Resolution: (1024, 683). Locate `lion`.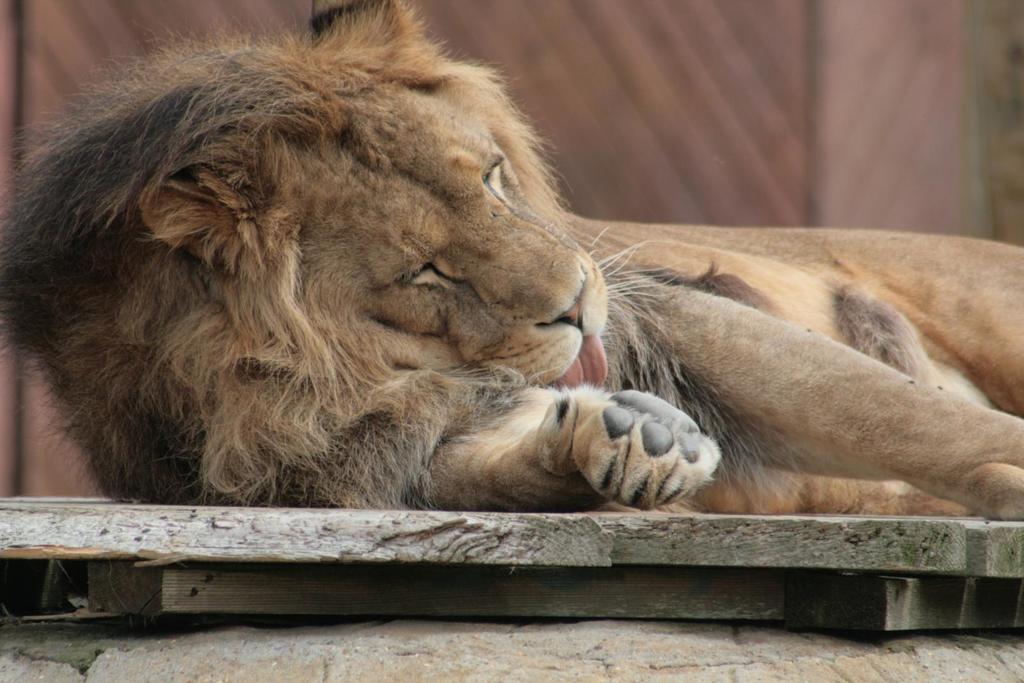
[x1=0, y1=0, x2=1023, y2=522].
